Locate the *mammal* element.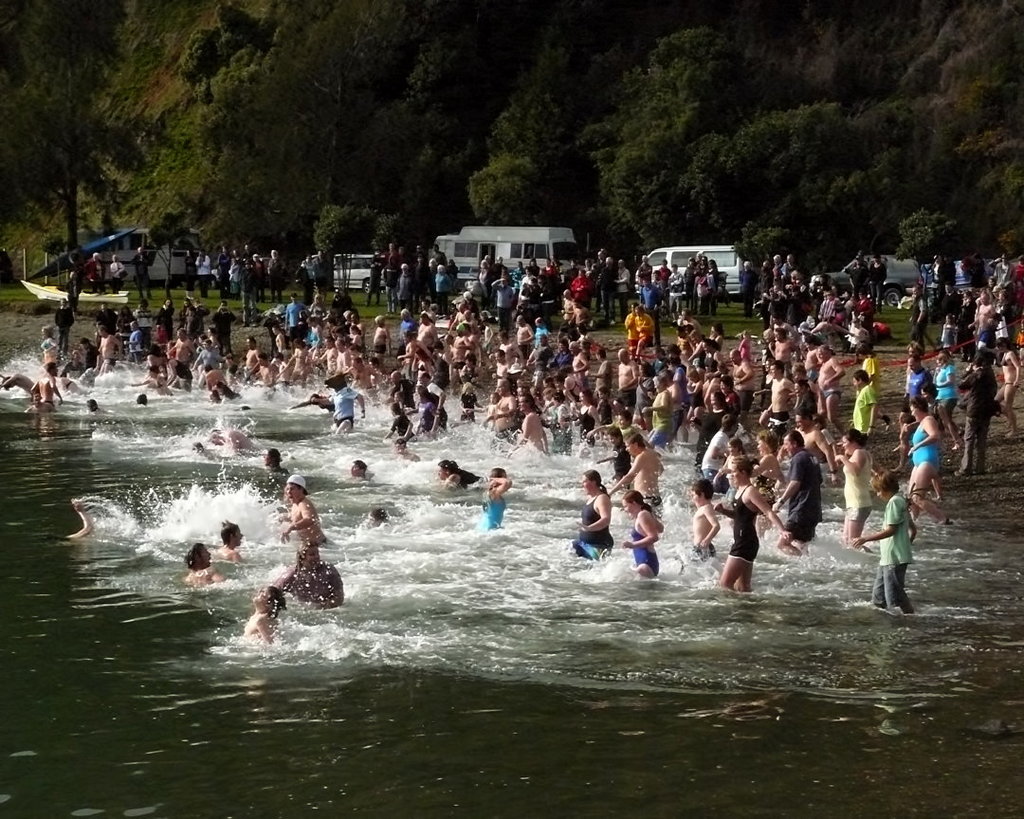
Element bbox: select_region(183, 540, 223, 585).
